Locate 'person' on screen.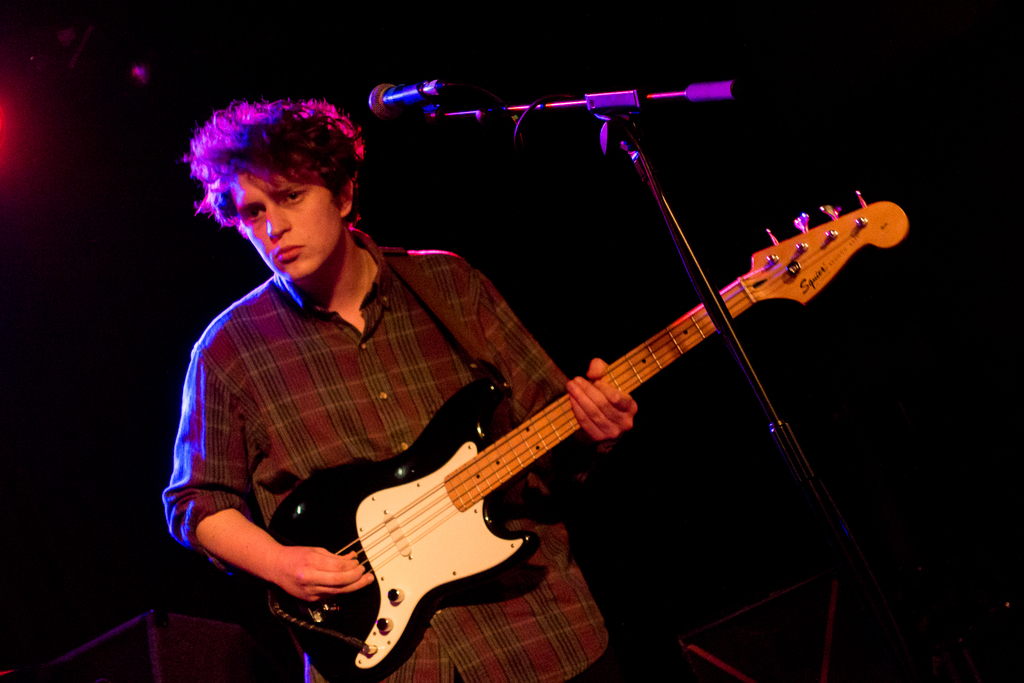
On screen at bbox=(156, 97, 640, 681).
